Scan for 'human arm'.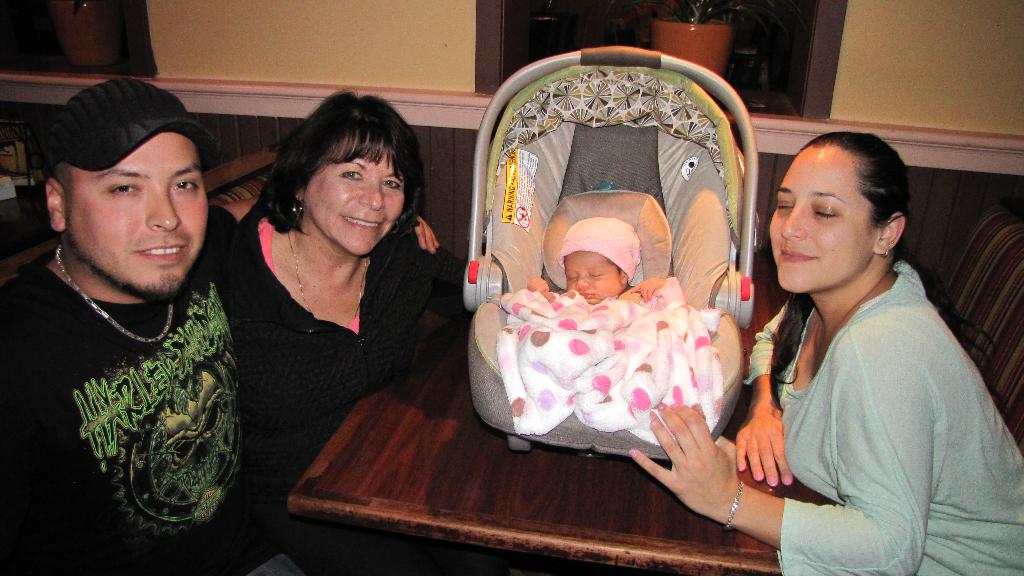
Scan result: BBox(627, 333, 933, 575).
